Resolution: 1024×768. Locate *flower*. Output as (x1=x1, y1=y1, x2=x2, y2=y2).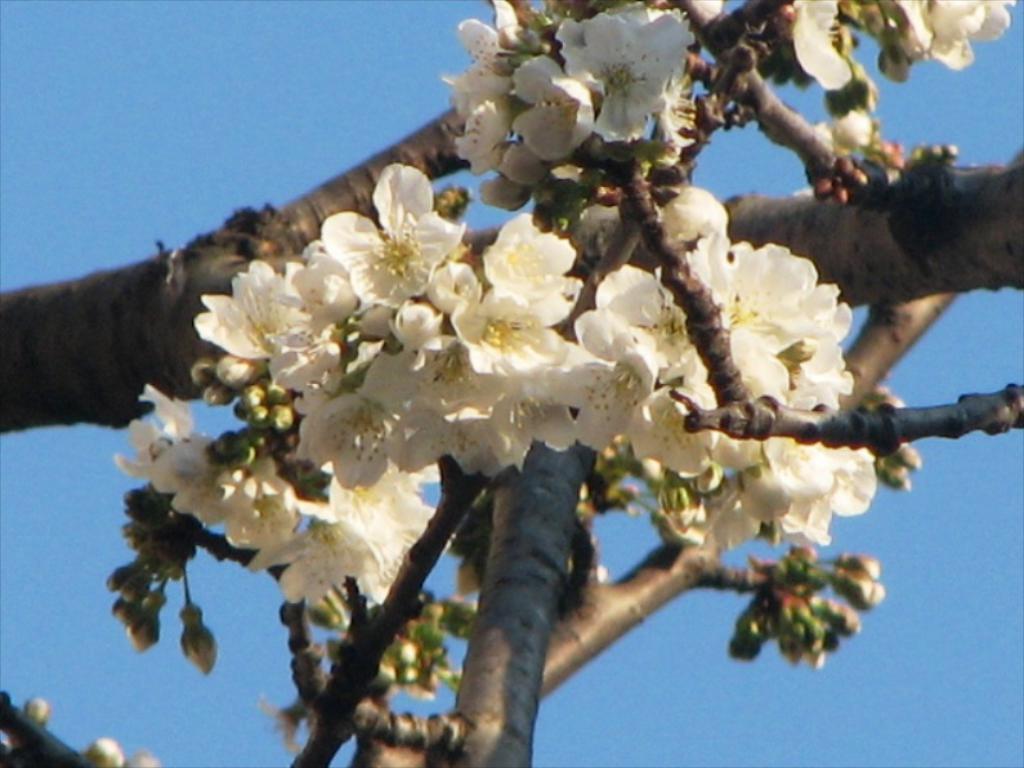
(x1=808, y1=108, x2=871, y2=148).
